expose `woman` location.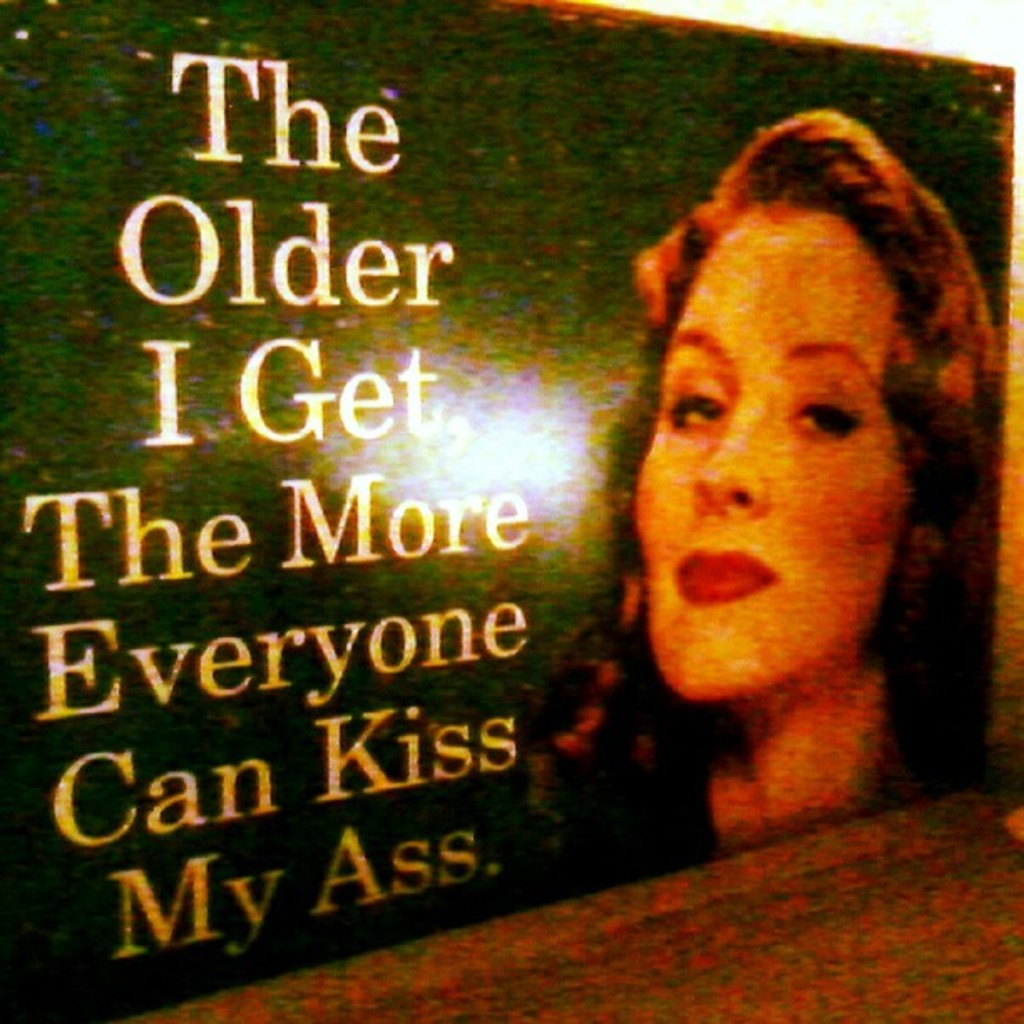
Exposed at 557, 89, 1006, 828.
